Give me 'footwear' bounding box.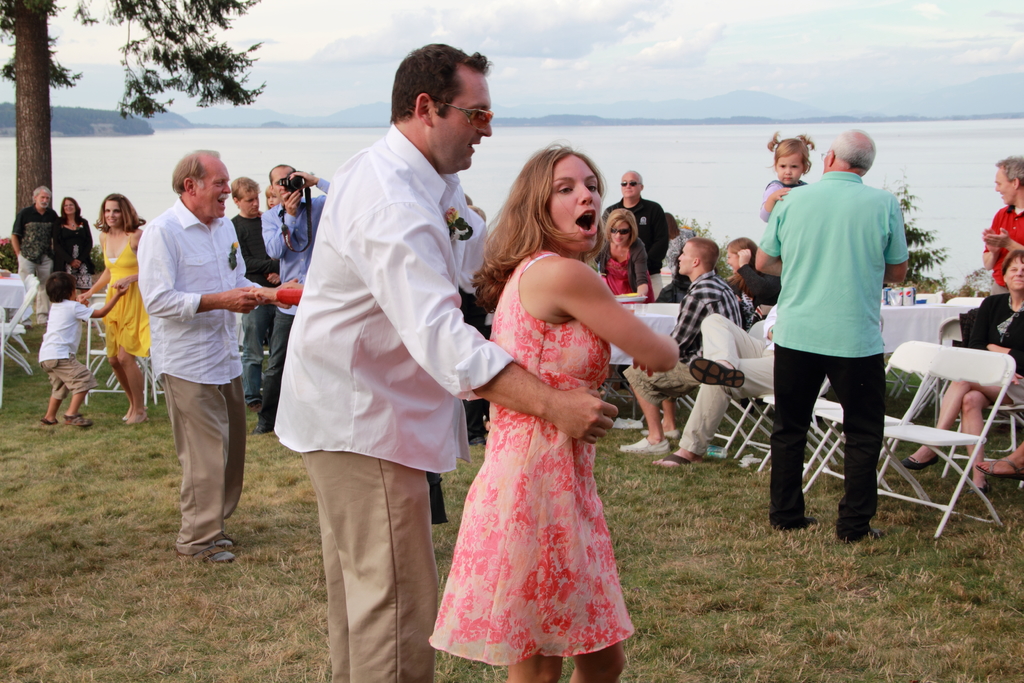
(x1=657, y1=454, x2=695, y2=466).
